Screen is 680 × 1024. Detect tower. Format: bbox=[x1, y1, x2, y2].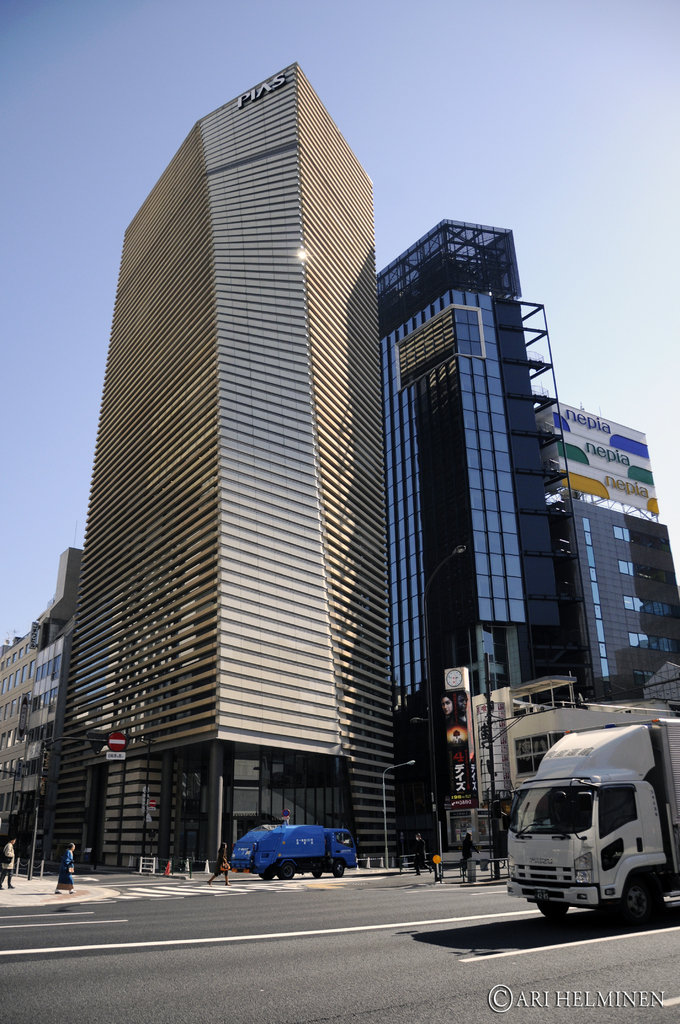
bbox=[16, 37, 462, 844].
